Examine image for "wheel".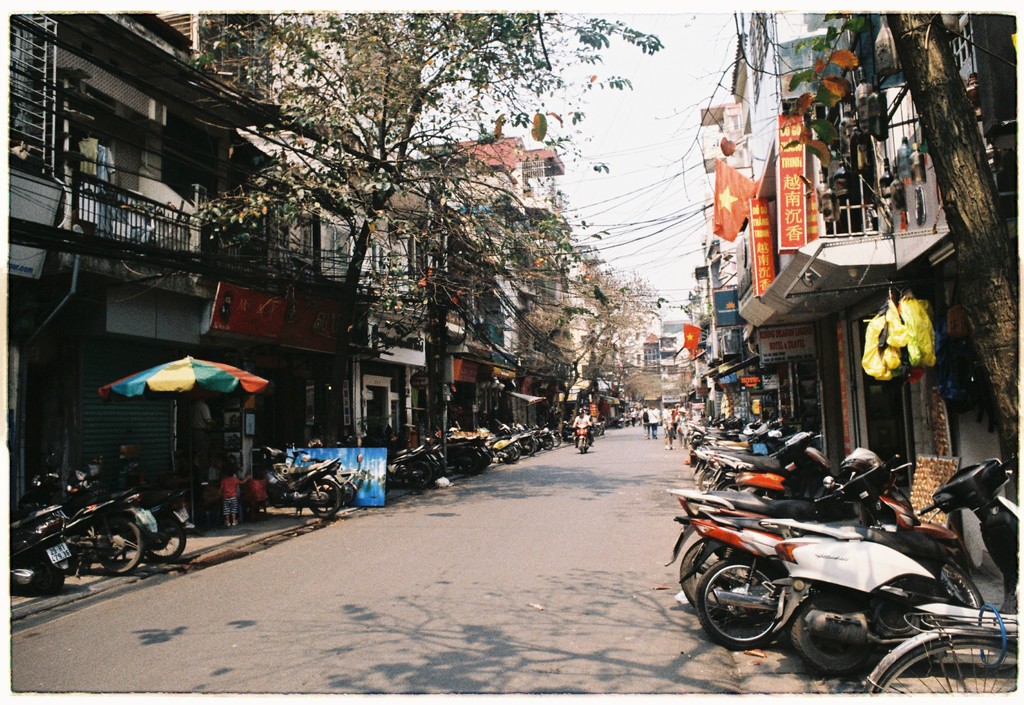
Examination result: (left=692, top=556, right=780, bottom=651).
